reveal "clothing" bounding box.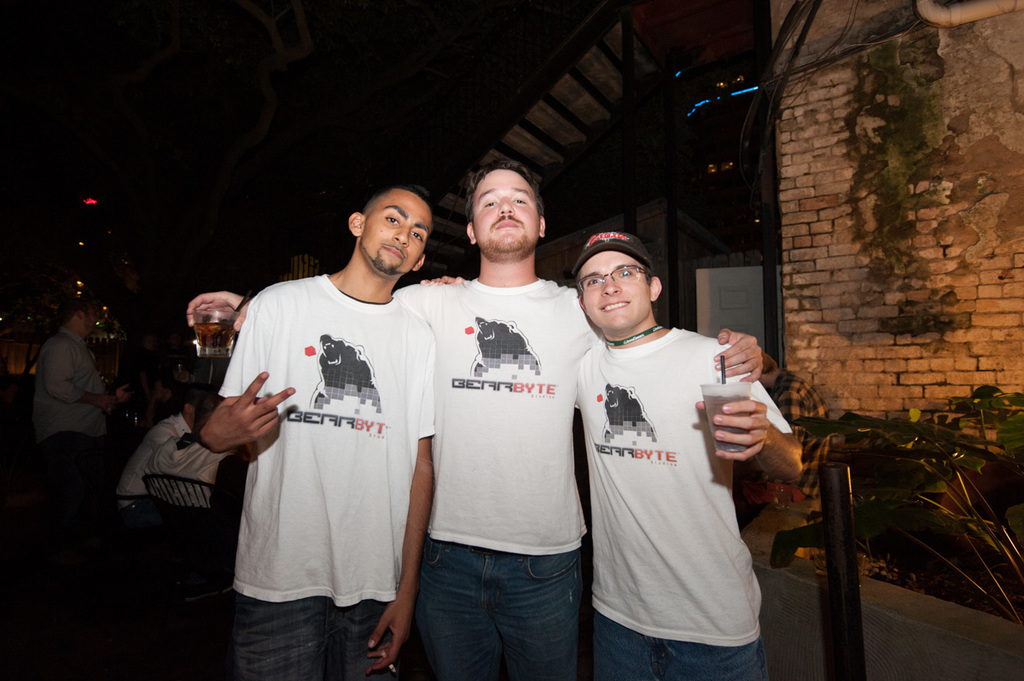
Revealed: x1=576 y1=318 x2=792 y2=680.
